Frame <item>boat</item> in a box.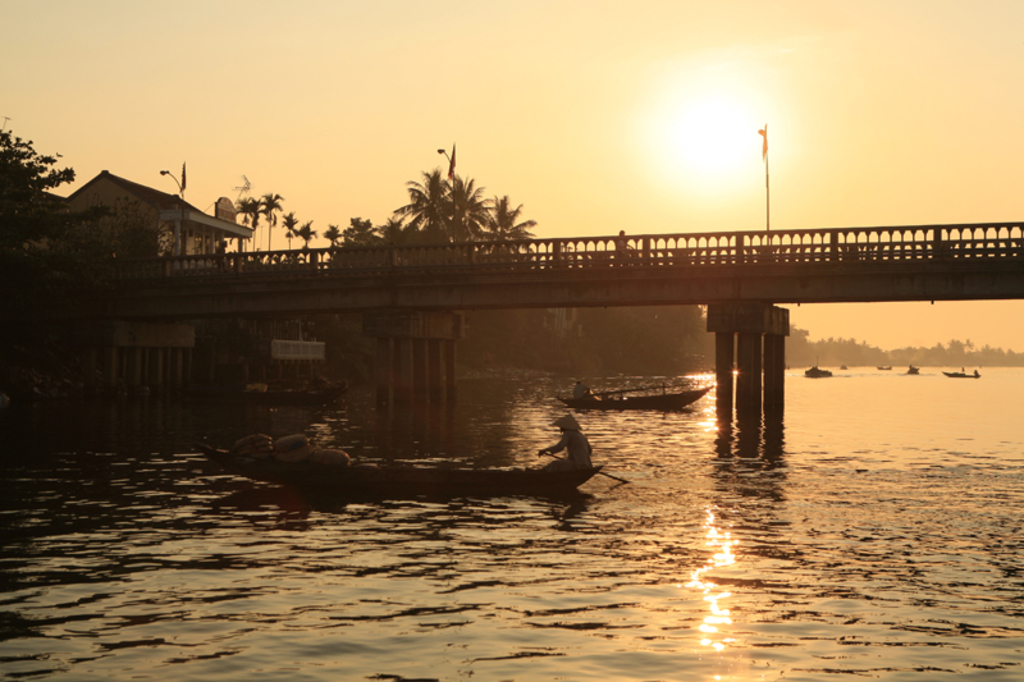
[556,385,712,413].
